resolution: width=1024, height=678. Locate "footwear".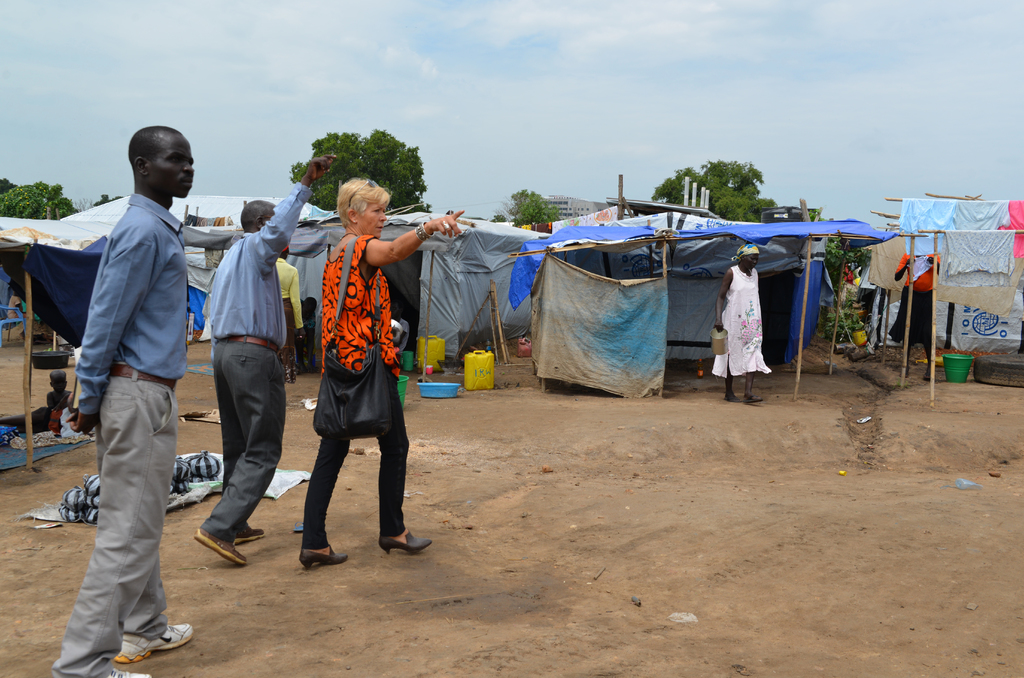
left=99, top=578, right=169, bottom=661.
